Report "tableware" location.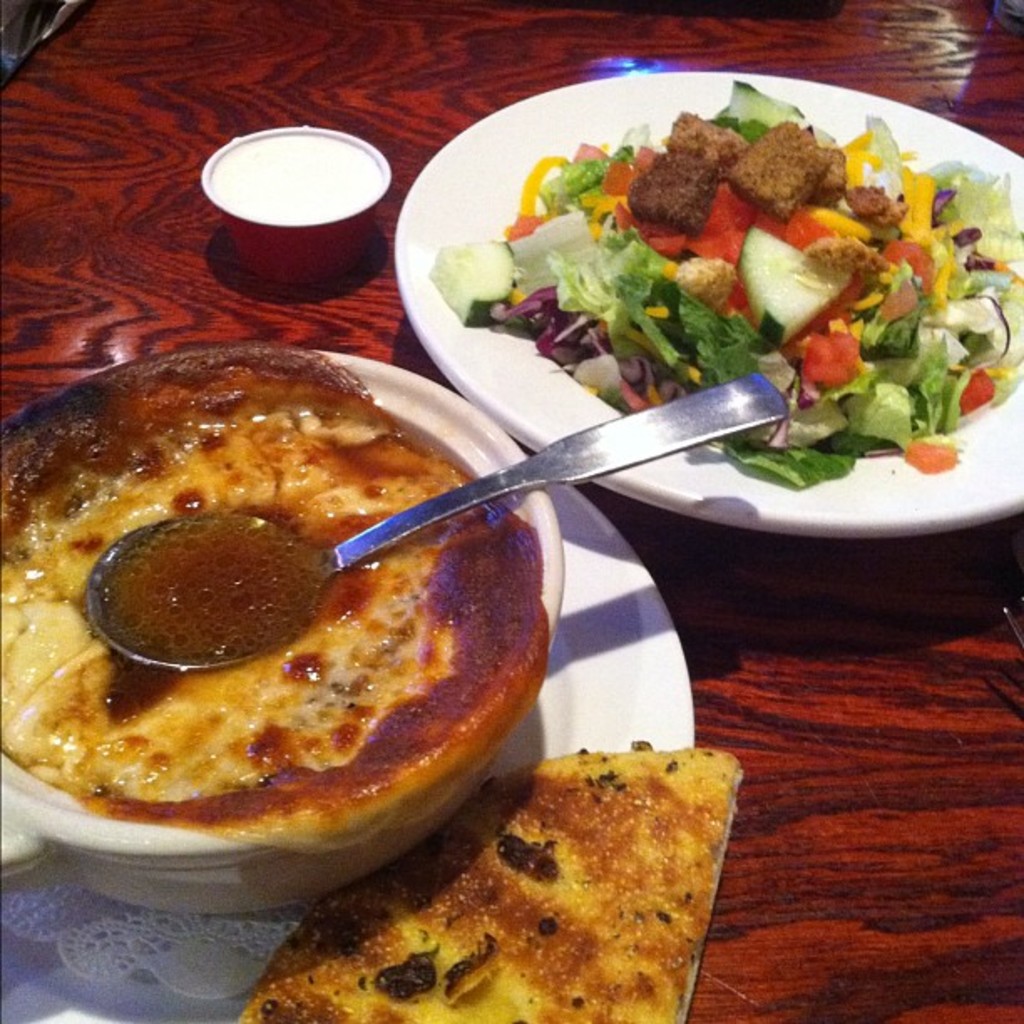
Report: bbox=[0, 350, 567, 910].
